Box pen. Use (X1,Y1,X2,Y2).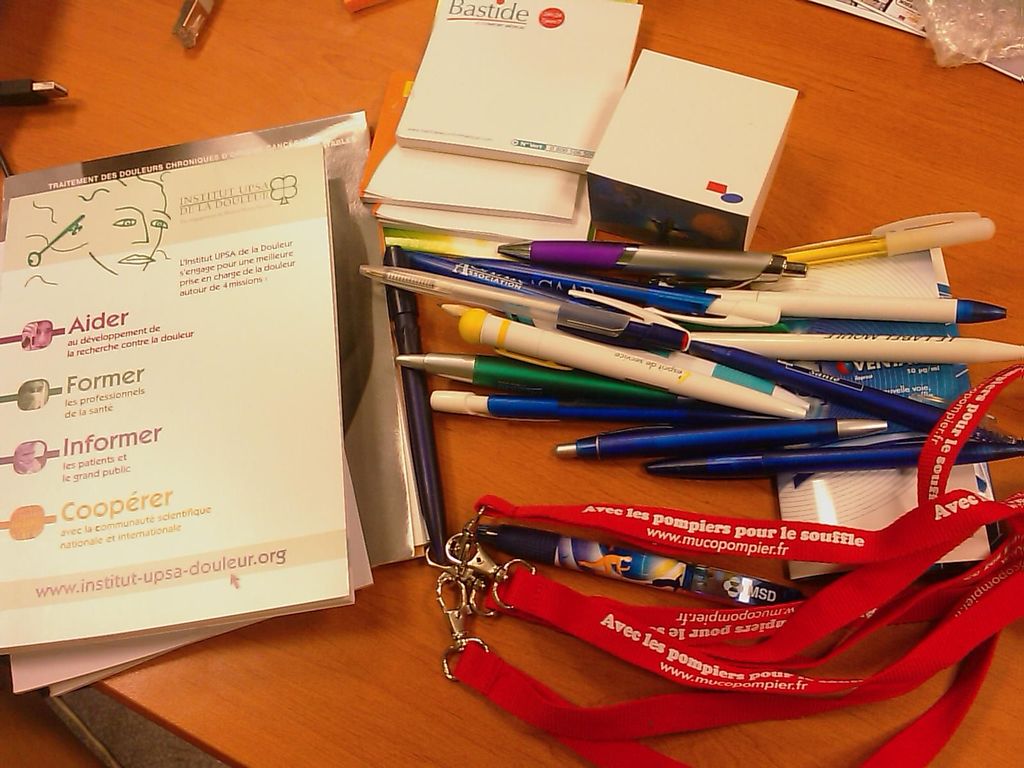
(0,78,63,103).
